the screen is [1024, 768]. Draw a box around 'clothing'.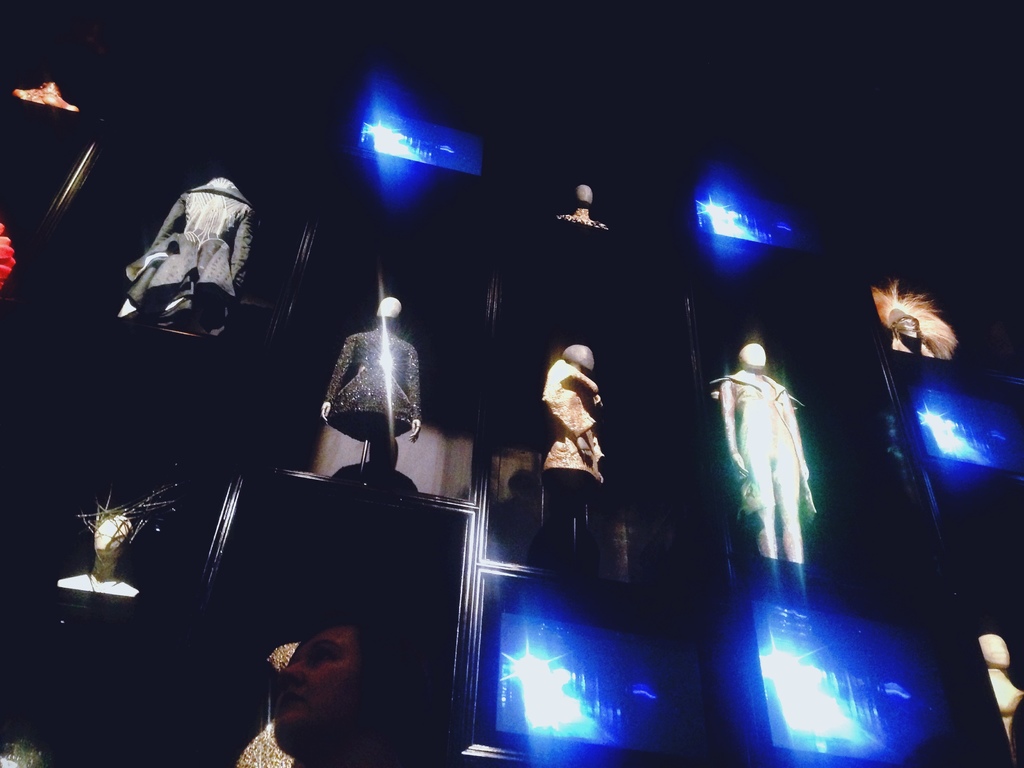
[316,314,419,444].
